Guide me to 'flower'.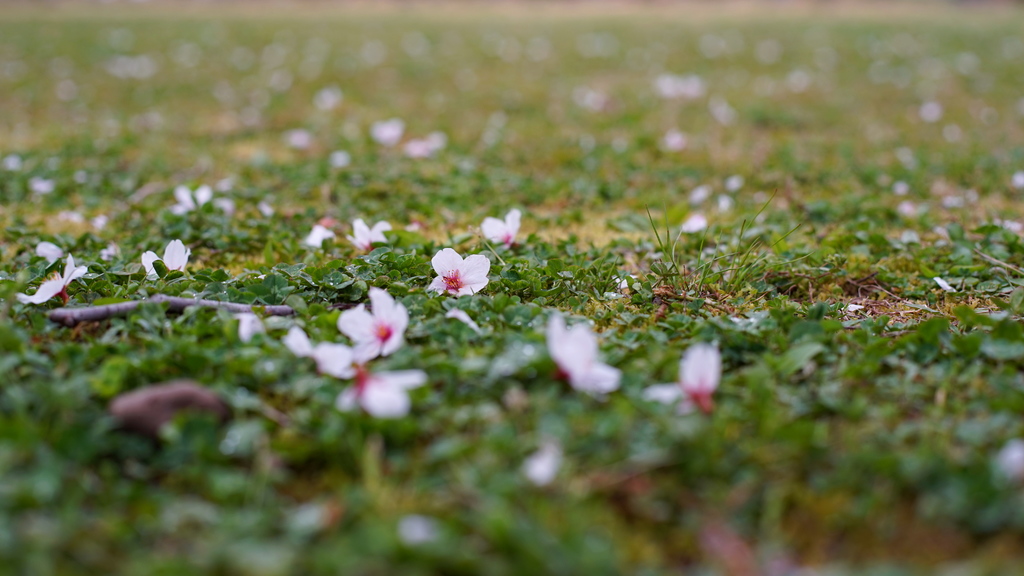
Guidance: crop(12, 252, 83, 305).
